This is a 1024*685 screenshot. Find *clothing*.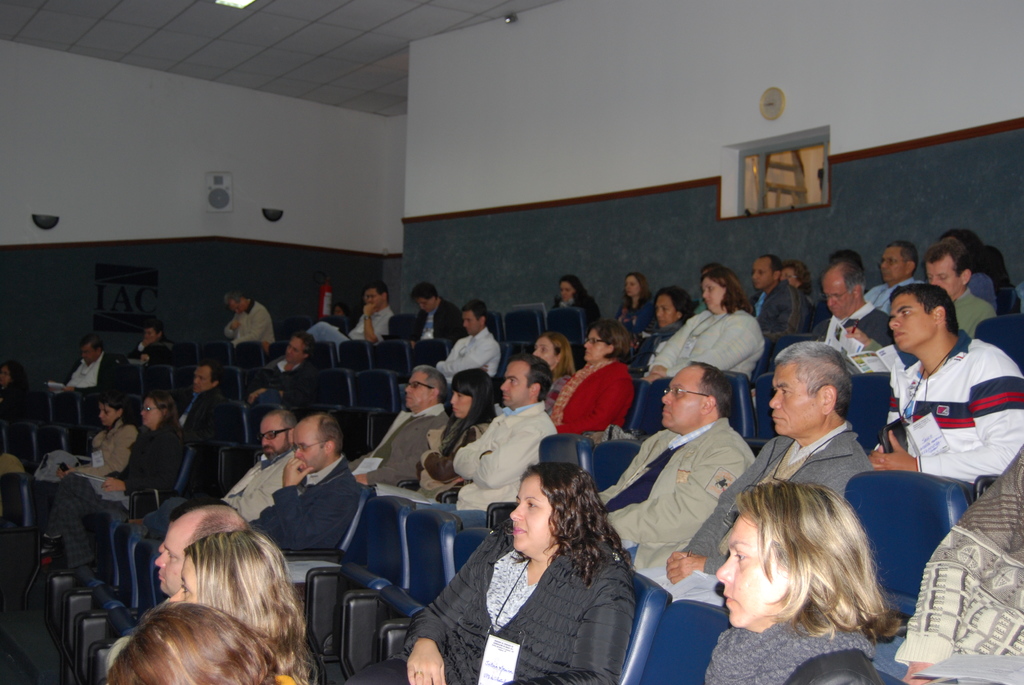
Bounding box: select_region(346, 532, 637, 684).
